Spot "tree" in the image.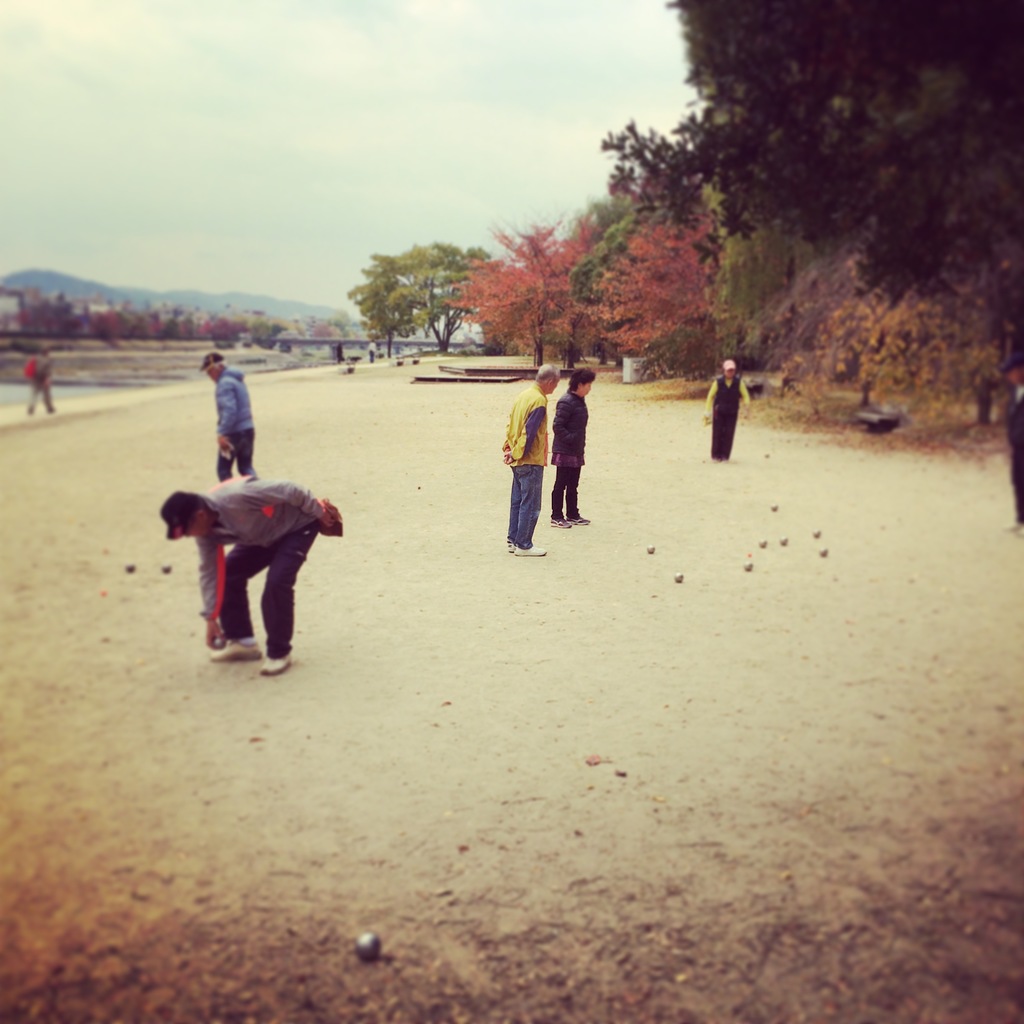
"tree" found at 336 231 483 338.
